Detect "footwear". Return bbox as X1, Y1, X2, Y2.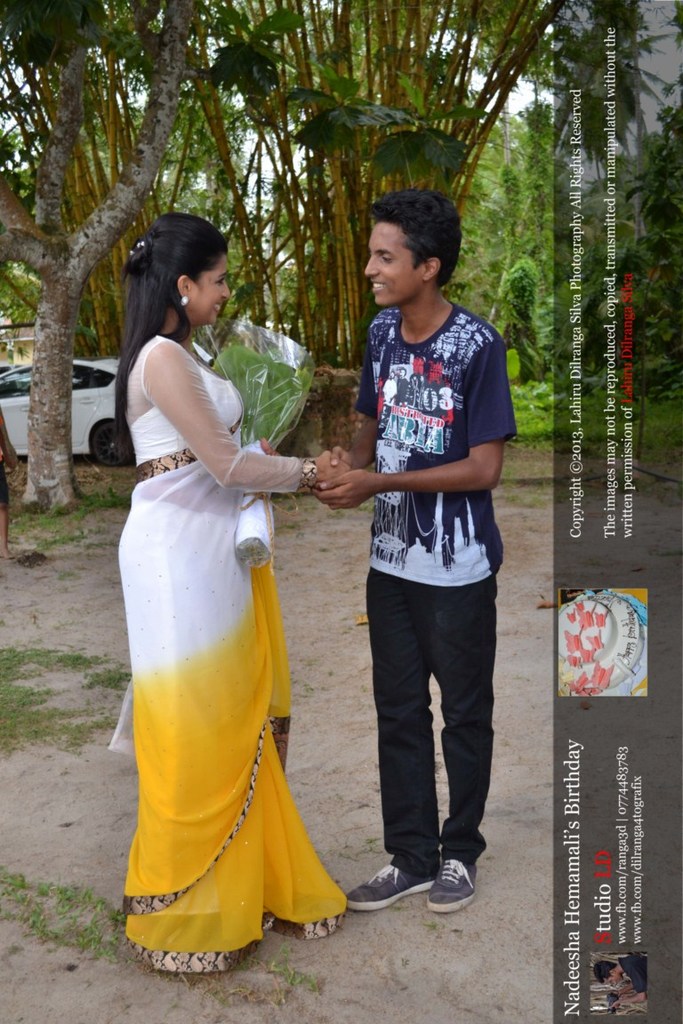
410, 852, 483, 920.
